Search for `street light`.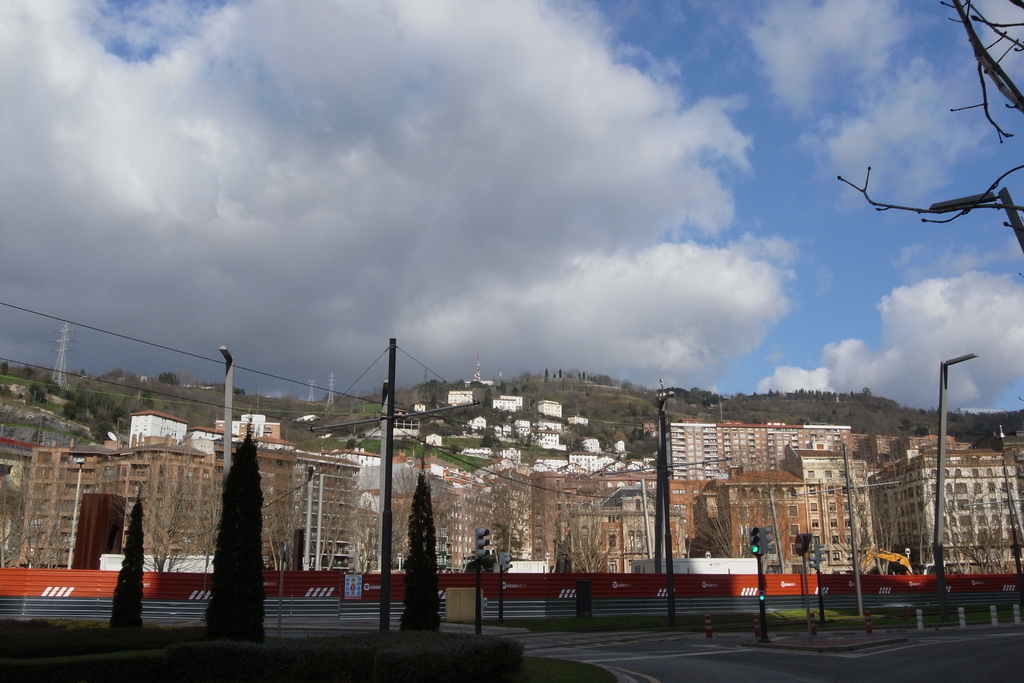
Found at [652, 390, 680, 580].
